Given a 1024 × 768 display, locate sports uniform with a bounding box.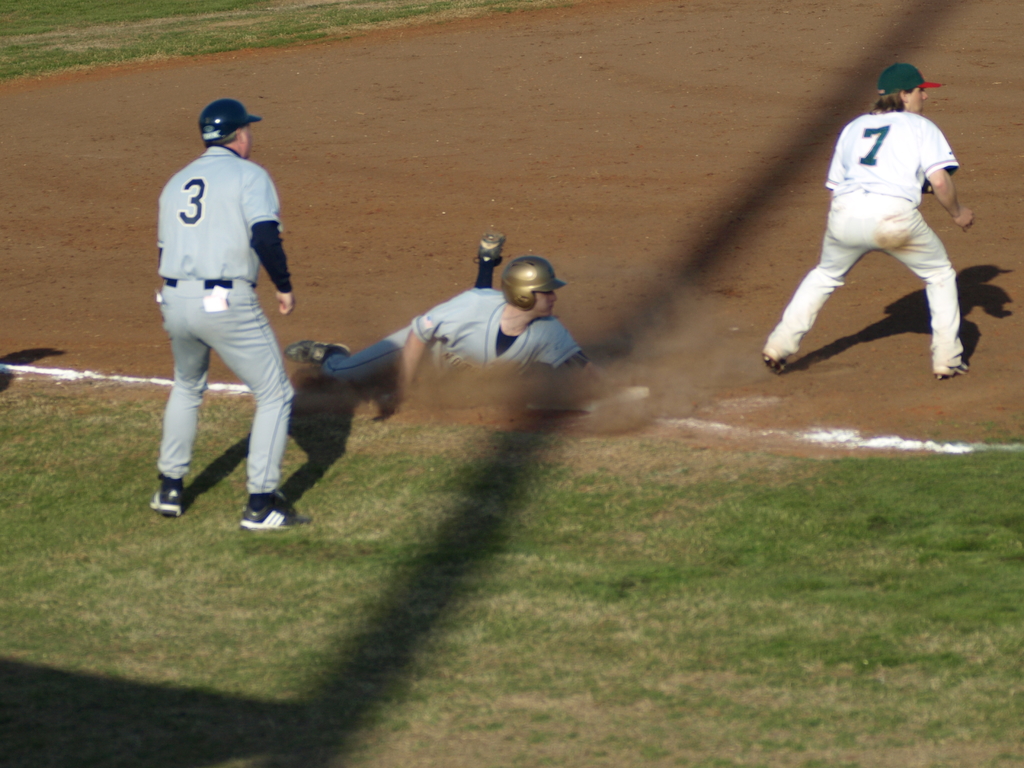
Located: x1=763, y1=98, x2=973, y2=392.
